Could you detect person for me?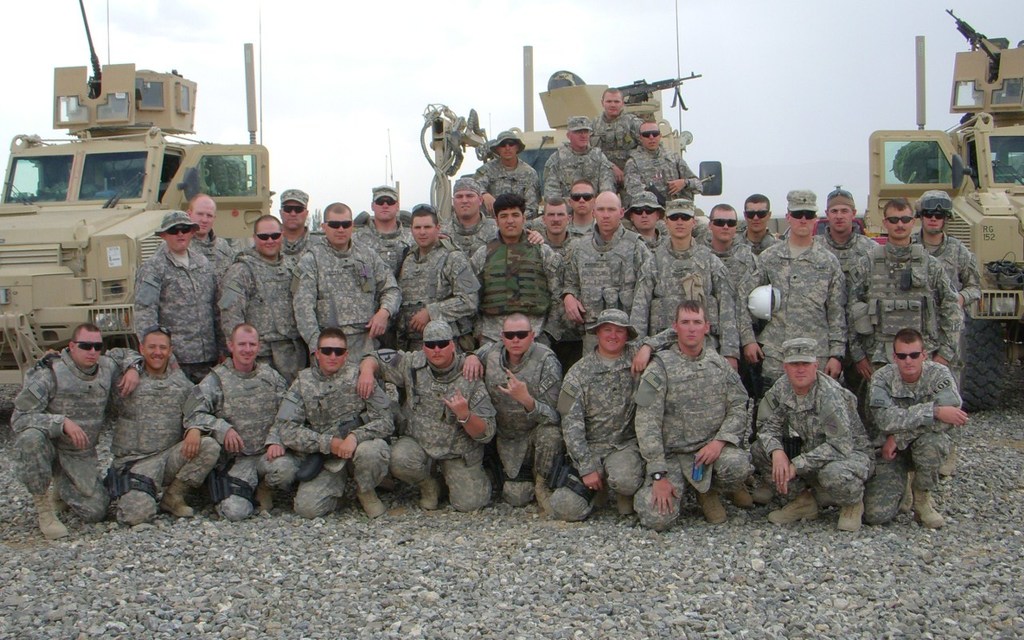
Detection result: (left=362, top=318, right=490, bottom=505).
